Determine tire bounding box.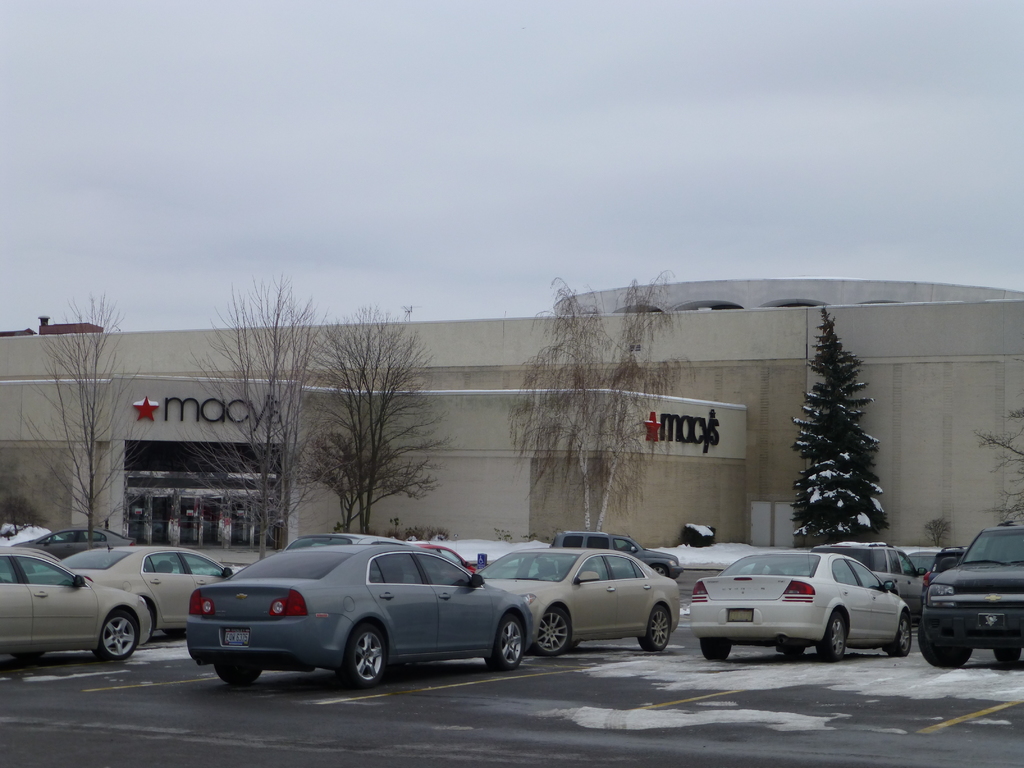
Determined: <bbox>93, 611, 144, 660</bbox>.
